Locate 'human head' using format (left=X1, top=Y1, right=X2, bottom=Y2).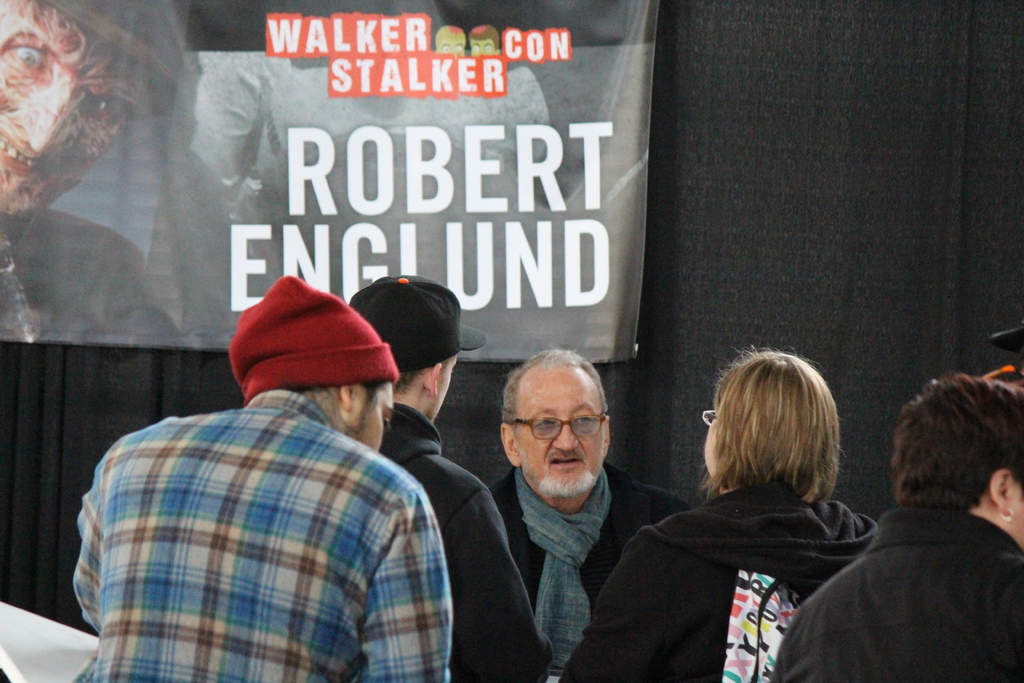
(left=348, top=274, right=460, bottom=427).
